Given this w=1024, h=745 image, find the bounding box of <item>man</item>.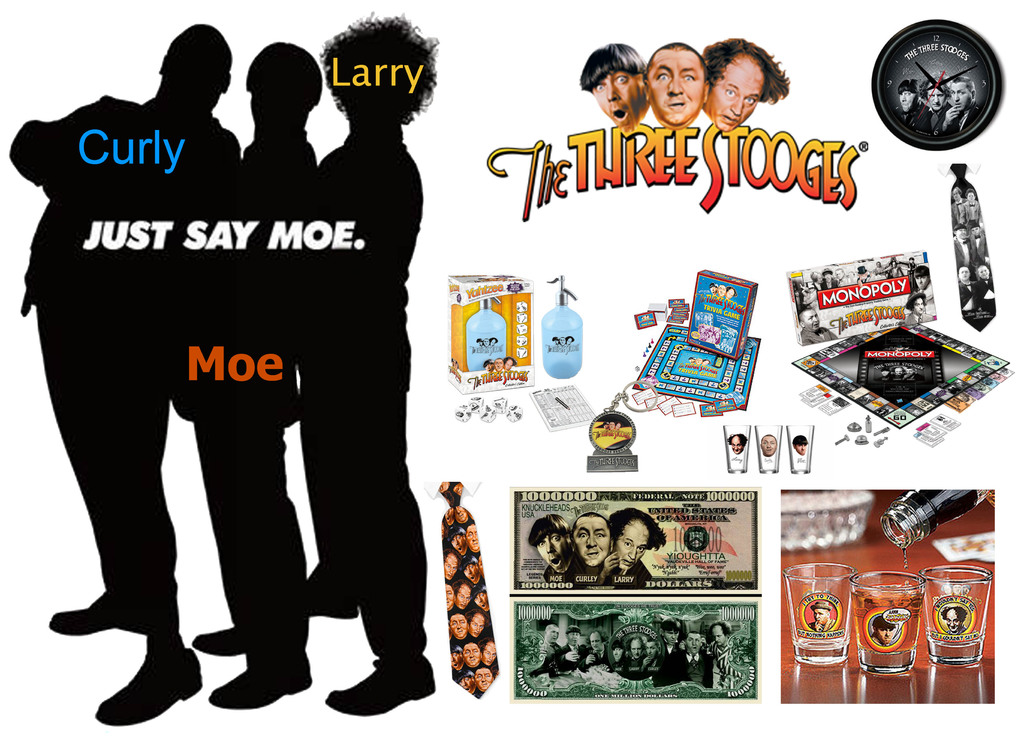
(x1=703, y1=34, x2=790, y2=126).
